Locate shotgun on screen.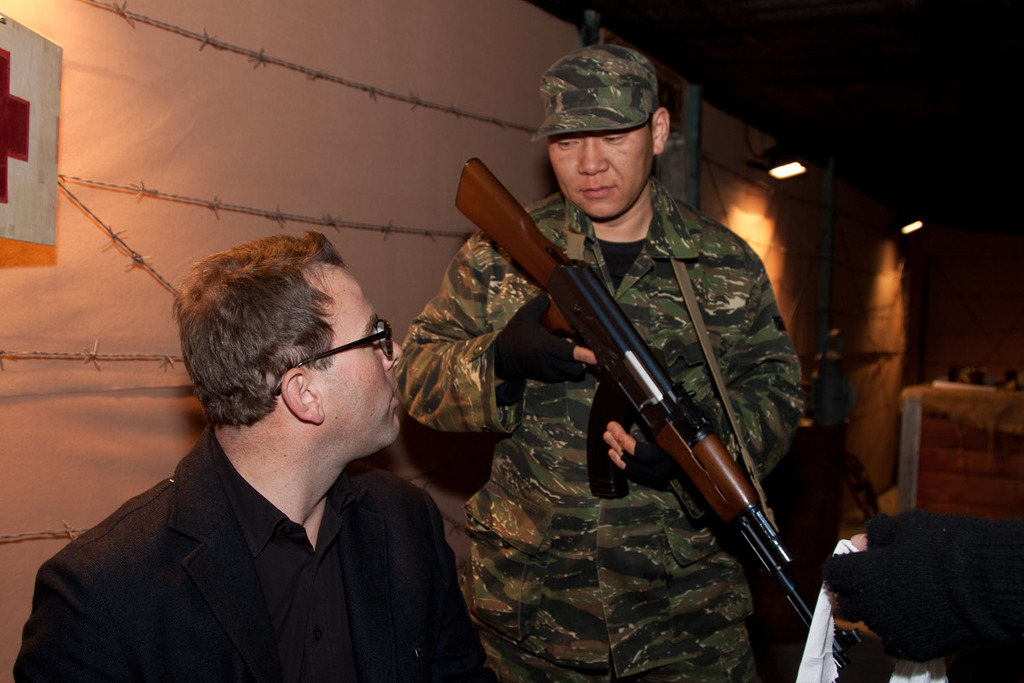
On screen at box=[452, 154, 847, 667].
